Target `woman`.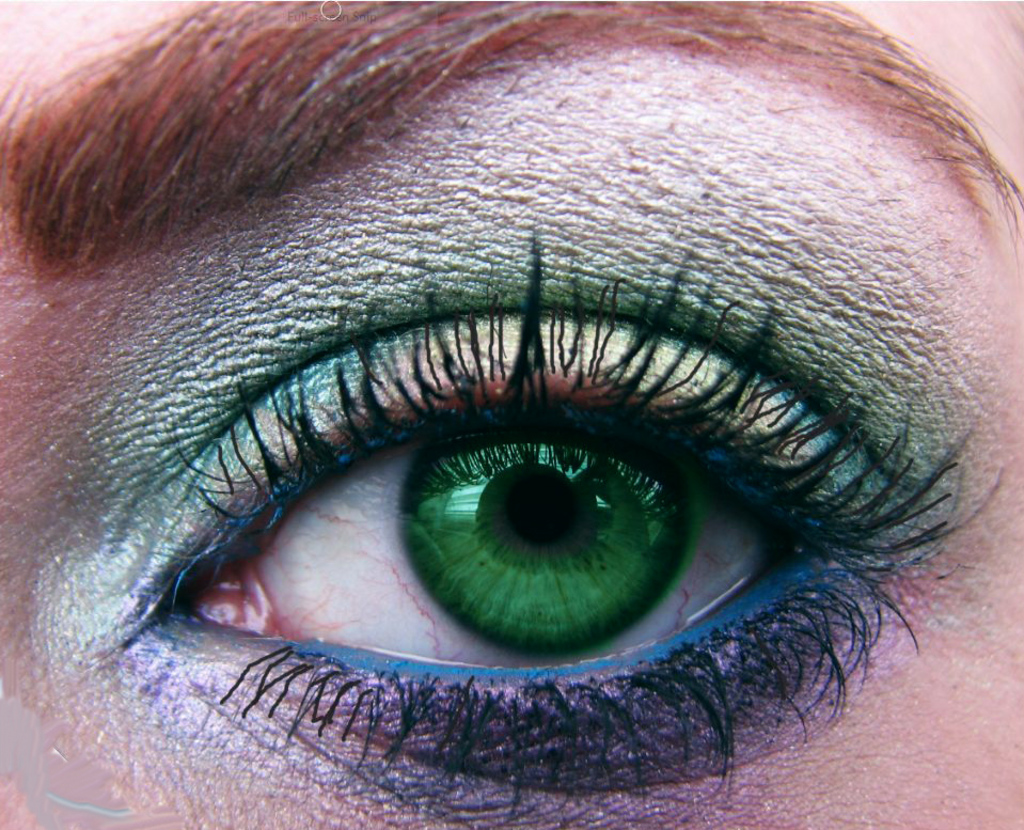
Target region: 0,0,1023,829.
